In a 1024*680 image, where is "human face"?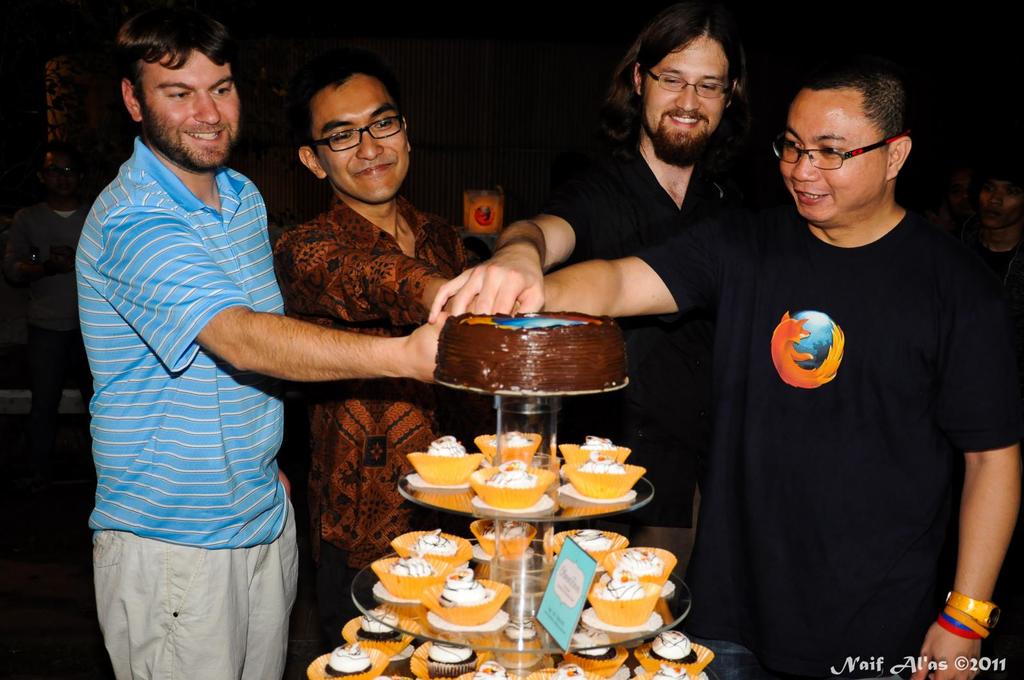
637 35 729 168.
